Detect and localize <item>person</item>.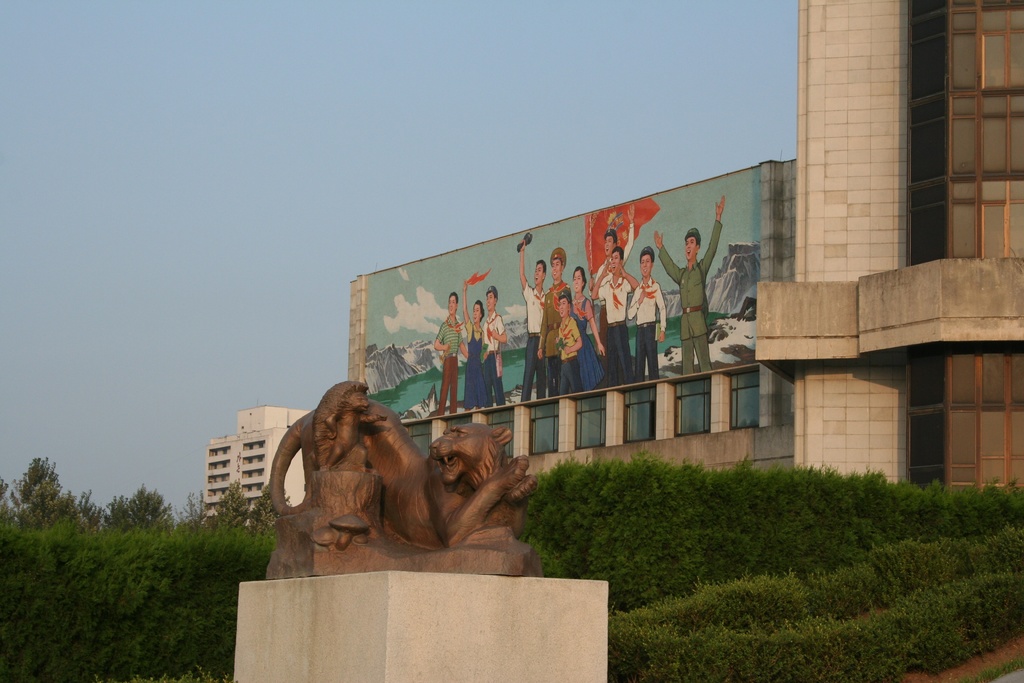
Localized at [656,216,757,387].
